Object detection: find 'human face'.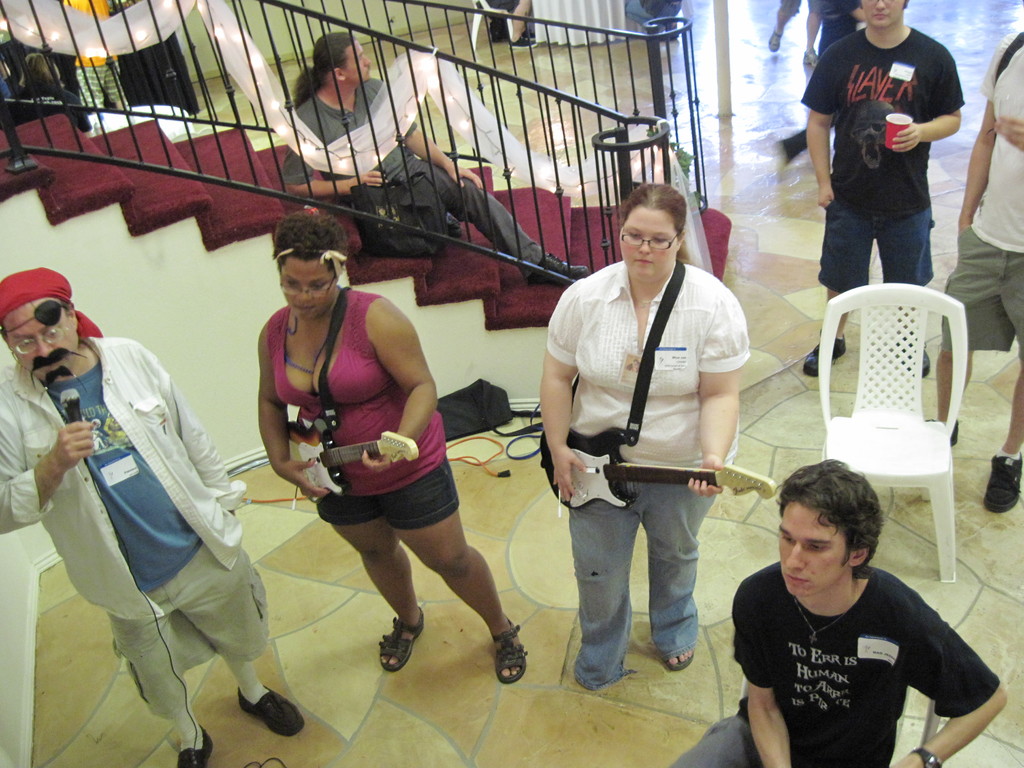
[left=279, top=259, right=337, bottom=315].
